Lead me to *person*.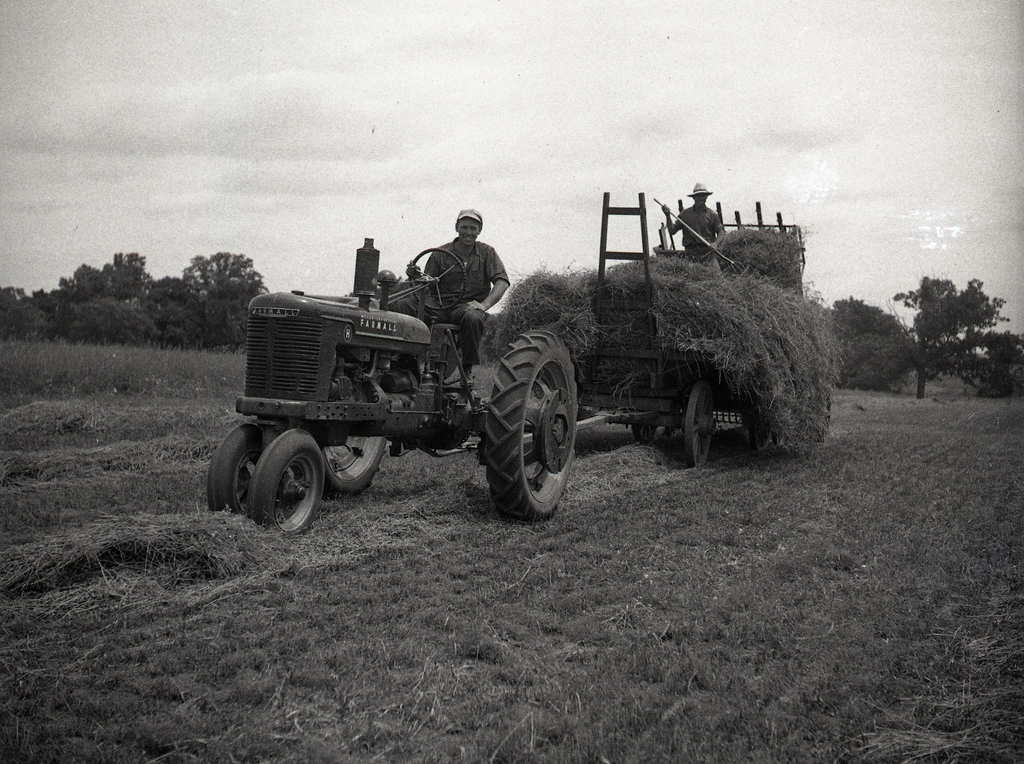
Lead to l=402, t=203, r=516, b=401.
